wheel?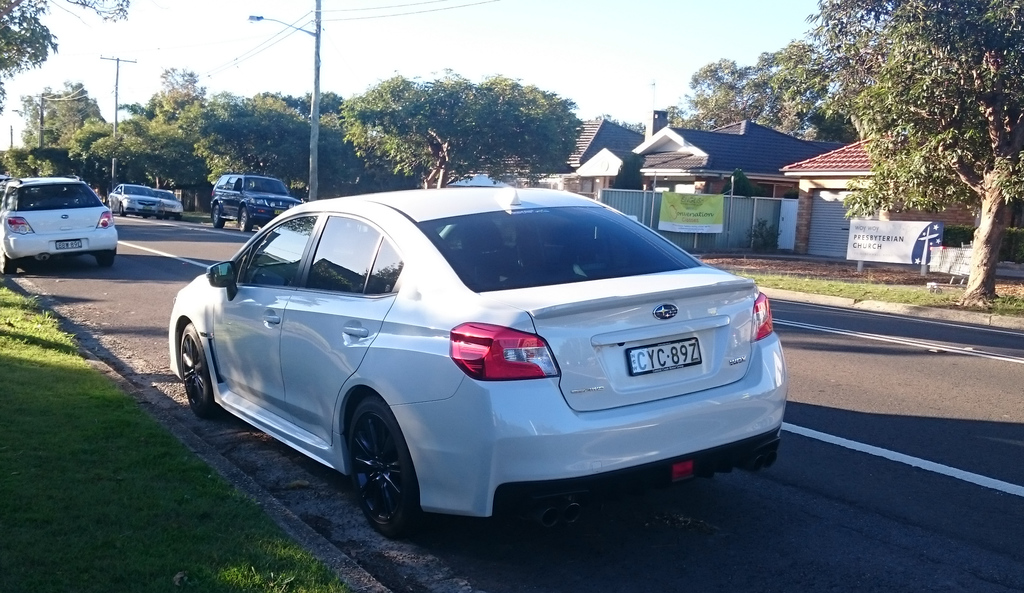
bbox(211, 207, 225, 231)
